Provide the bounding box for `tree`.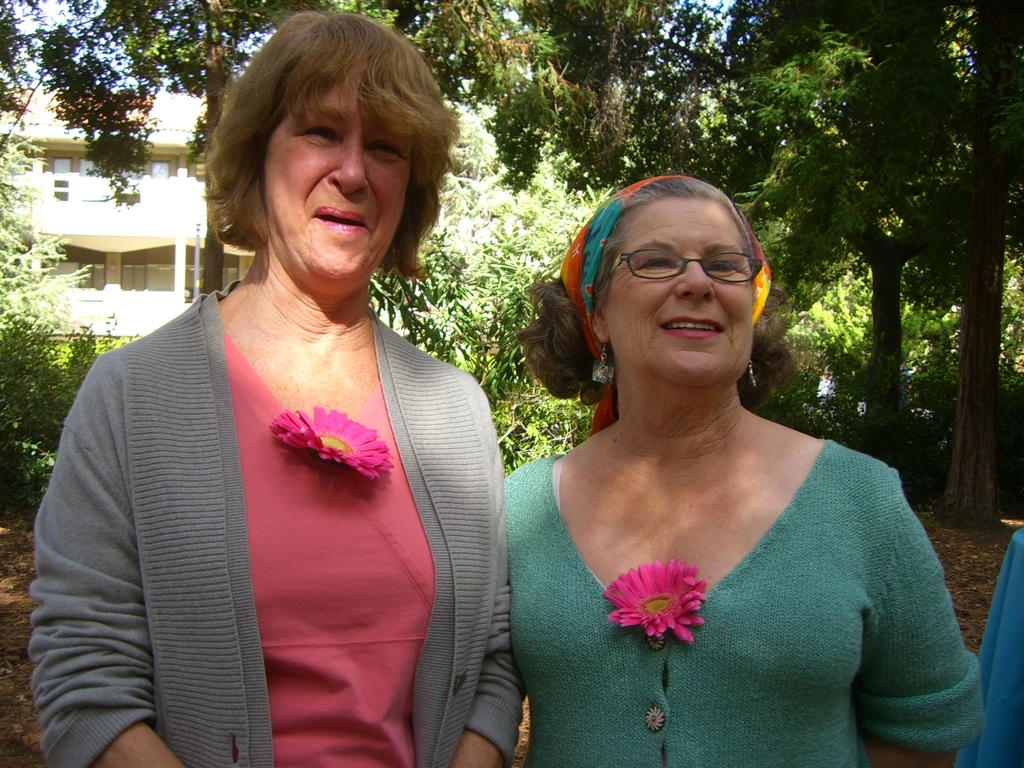
rect(486, 0, 769, 212).
